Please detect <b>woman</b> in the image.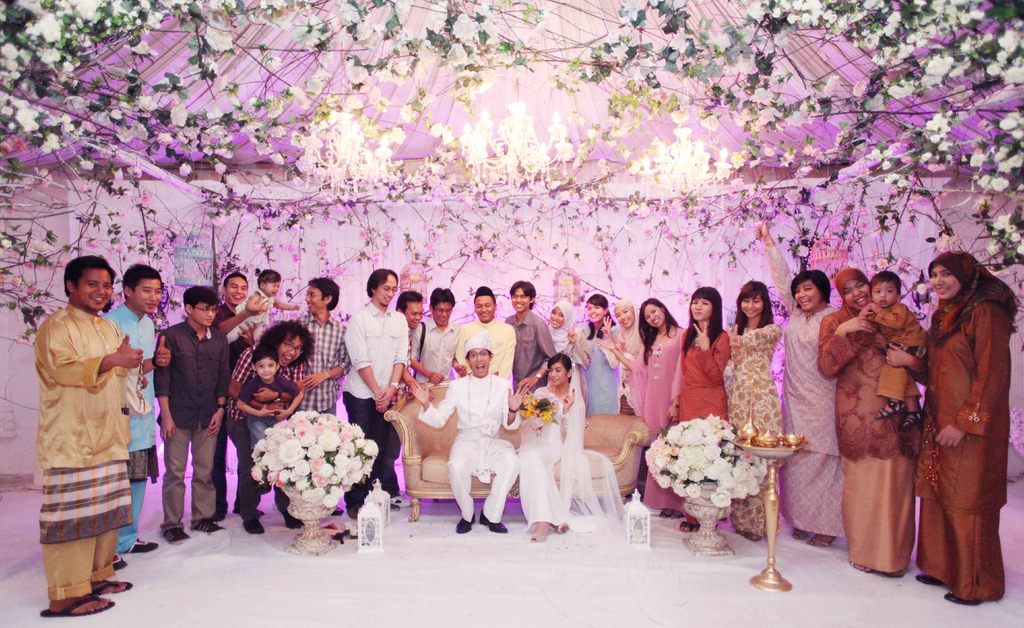
Rect(598, 300, 639, 414).
